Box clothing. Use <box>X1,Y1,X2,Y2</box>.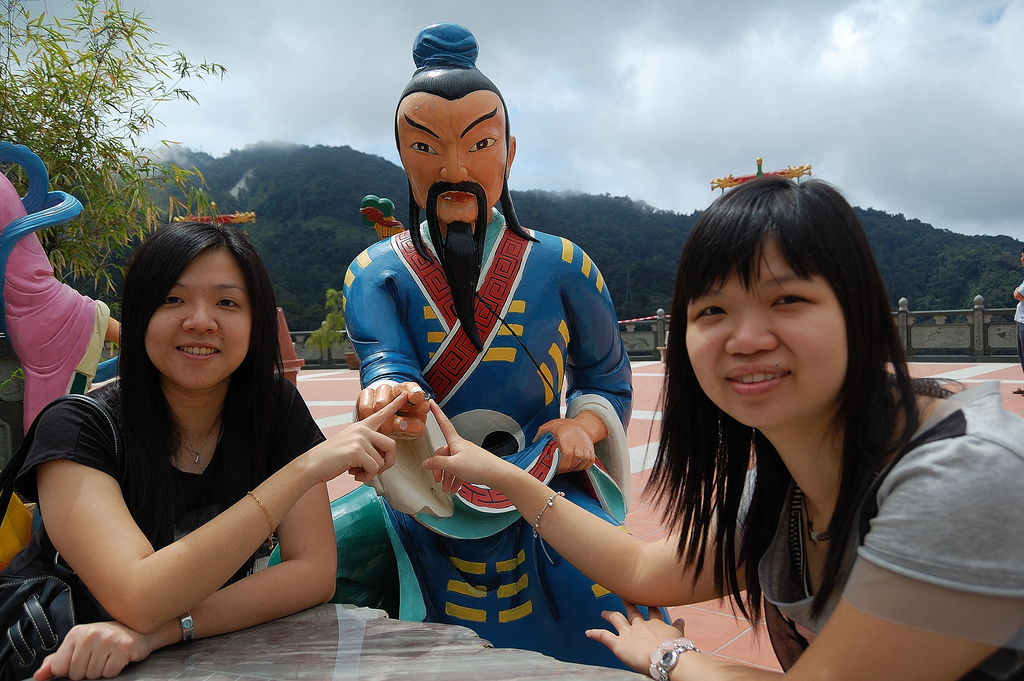
<box>729,383,1023,680</box>.
